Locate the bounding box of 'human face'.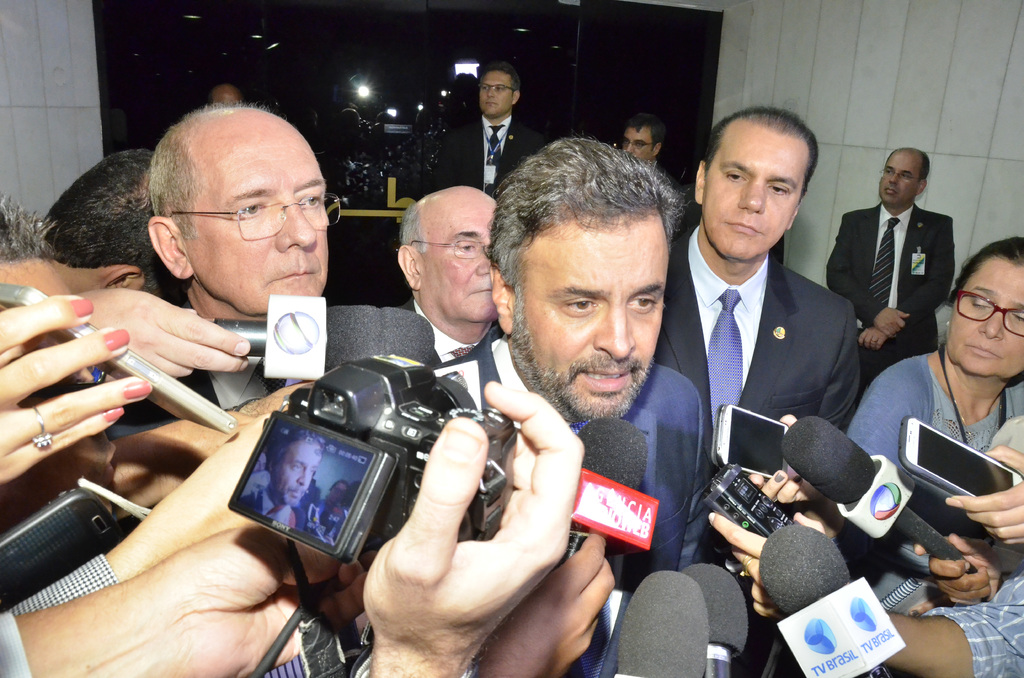
Bounding box: {"left": 519, "top": 220, "right": 669, "bottom": 423}.
